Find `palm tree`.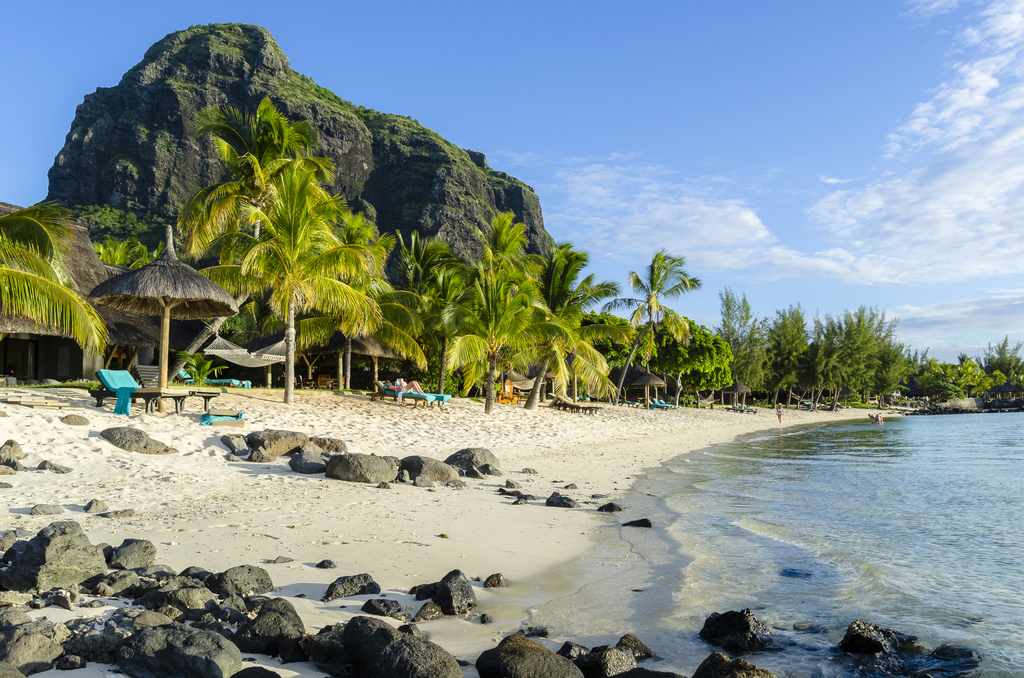
(left=607, top=243, right=707, bottom=414).
